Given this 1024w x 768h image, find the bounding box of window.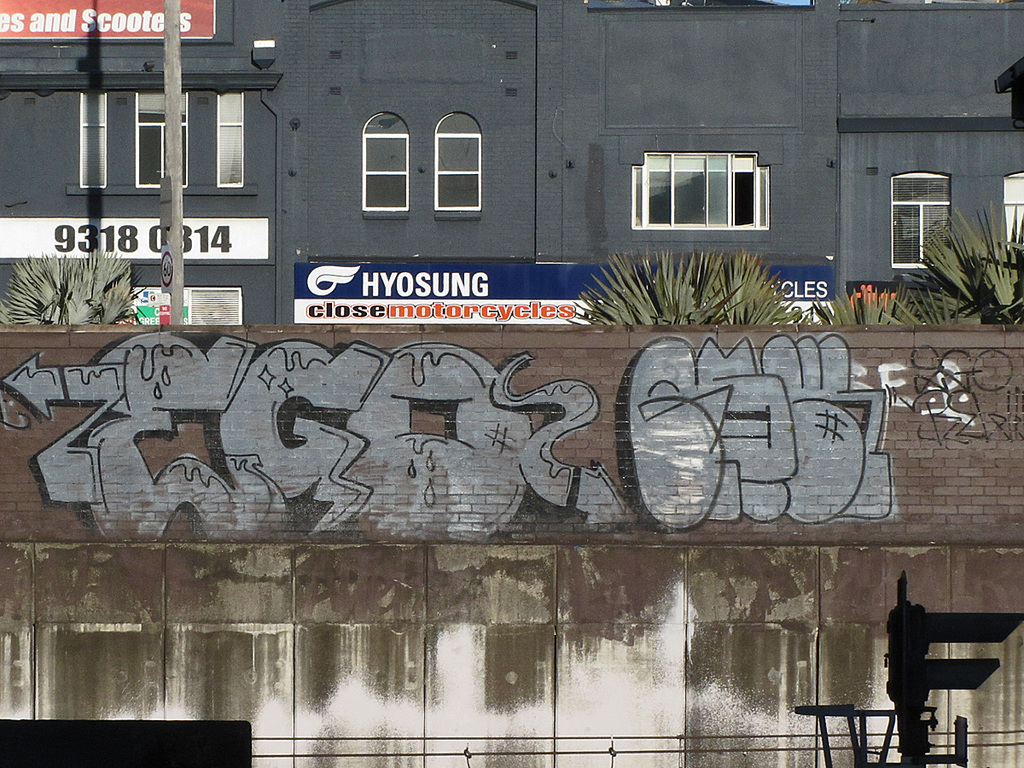
region(134, 89, 192, 189).
